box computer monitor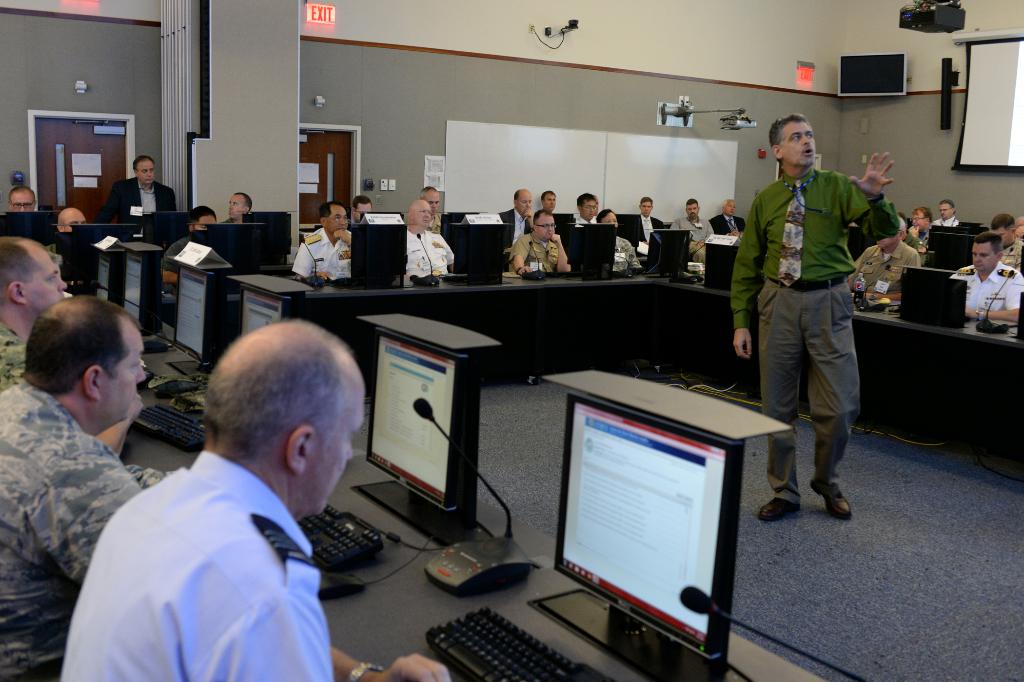
(x1=920, y1=222, x2=992, y2=249)
